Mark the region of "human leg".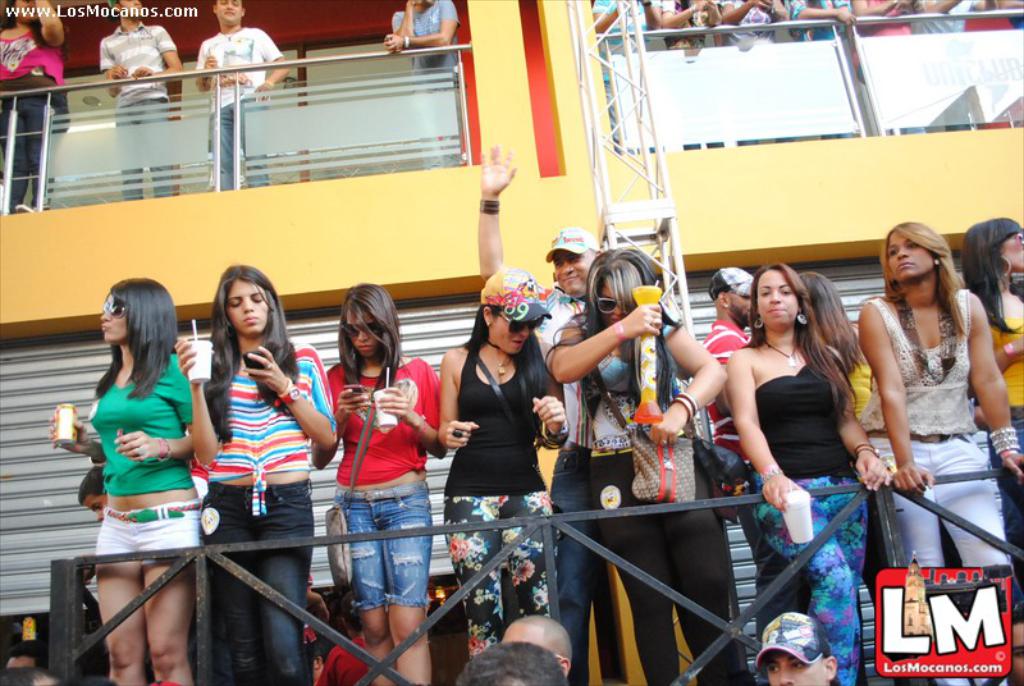
Region: bbox(947, 430, 1006, 676).
